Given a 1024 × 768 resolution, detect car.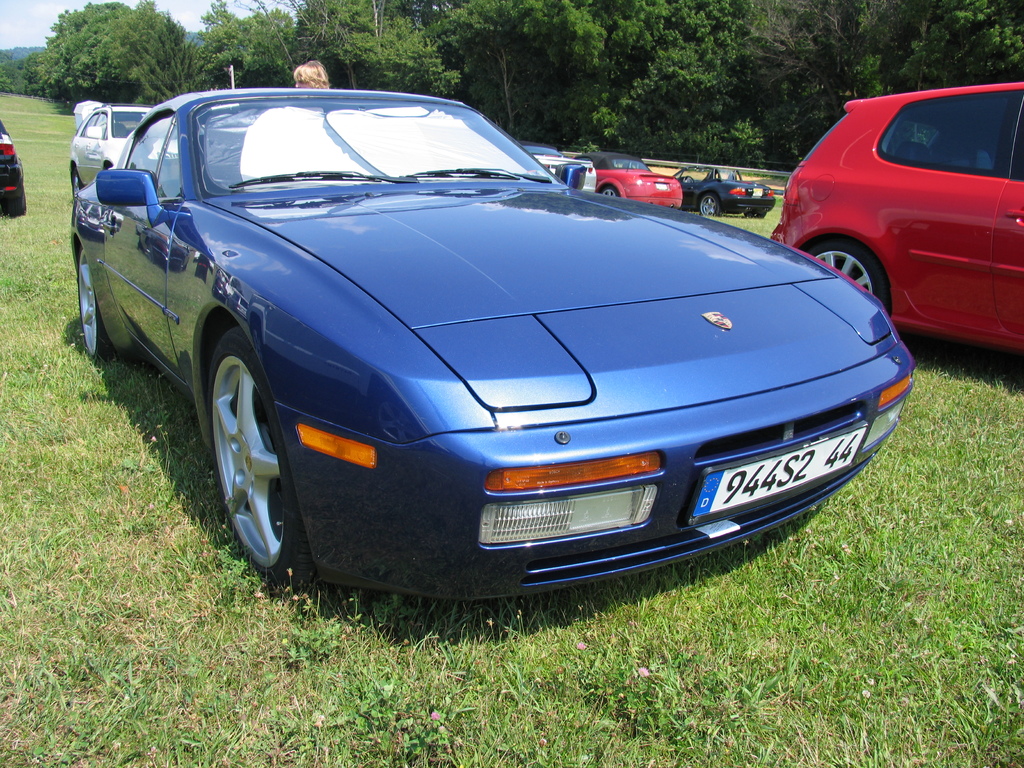
crop(518, 140, 567, 176).
